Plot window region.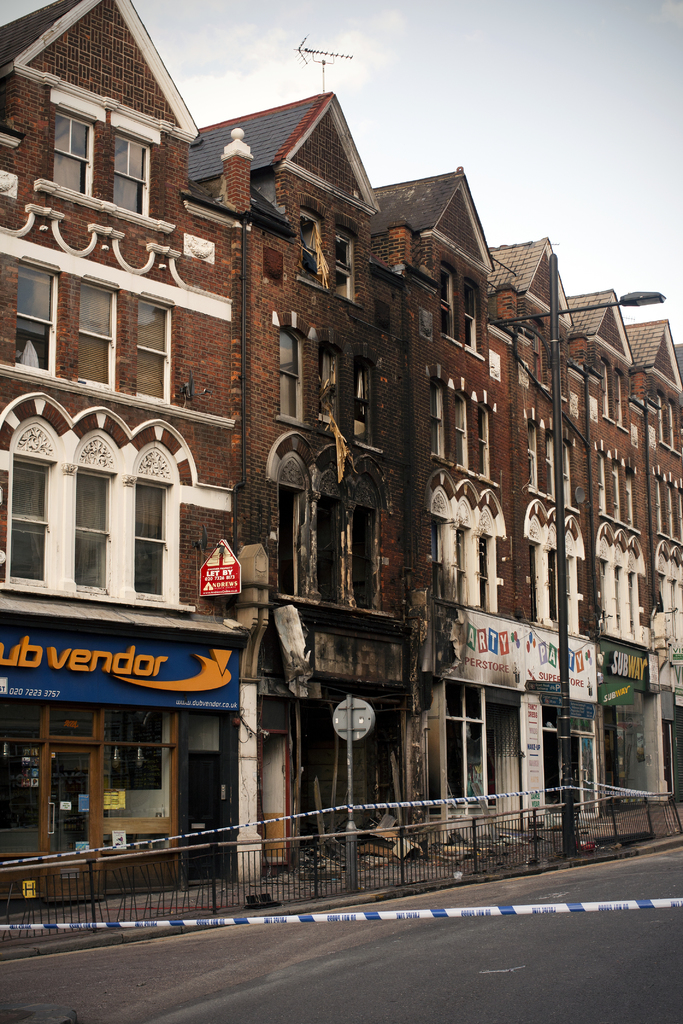
Plotted at pyautogui.locateOnScreen(456, 278, 488, 356).
